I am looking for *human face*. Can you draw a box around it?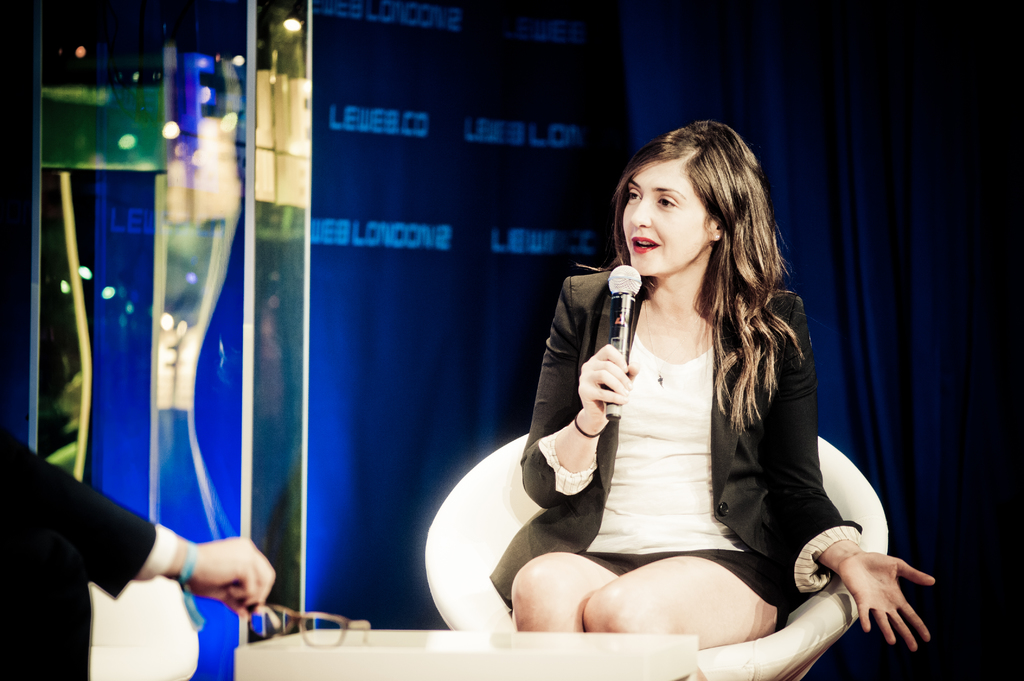
Sure, the bounding box is bbox=[623, 159, 712, 275].
